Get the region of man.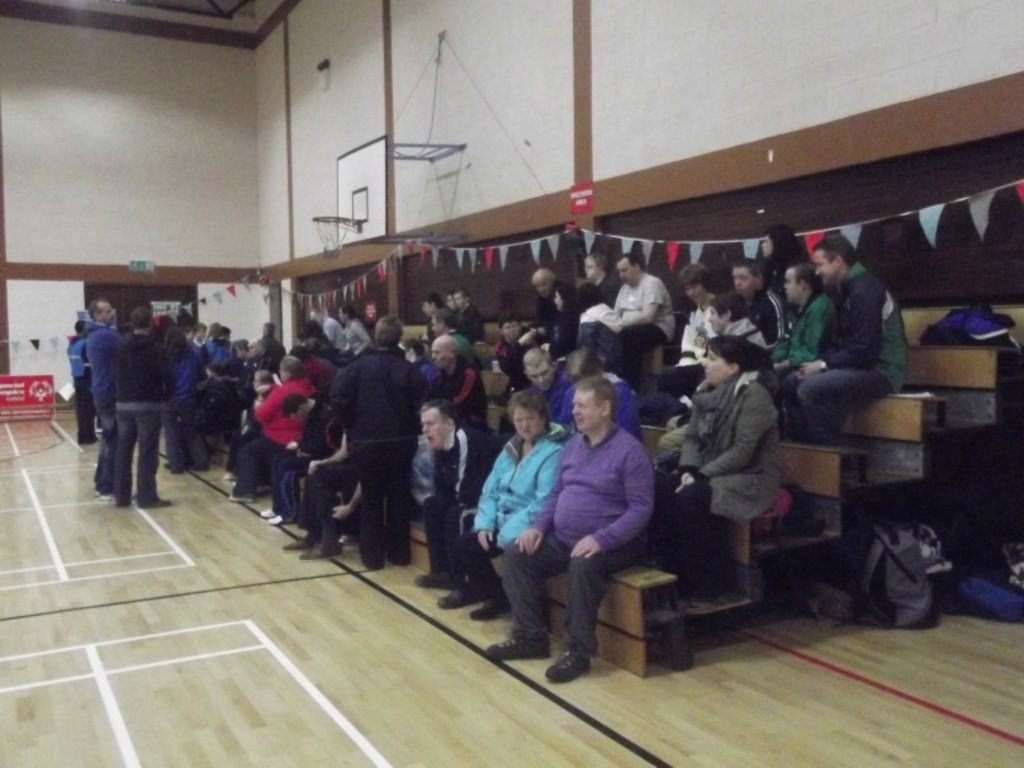
[606,251,674,375].
